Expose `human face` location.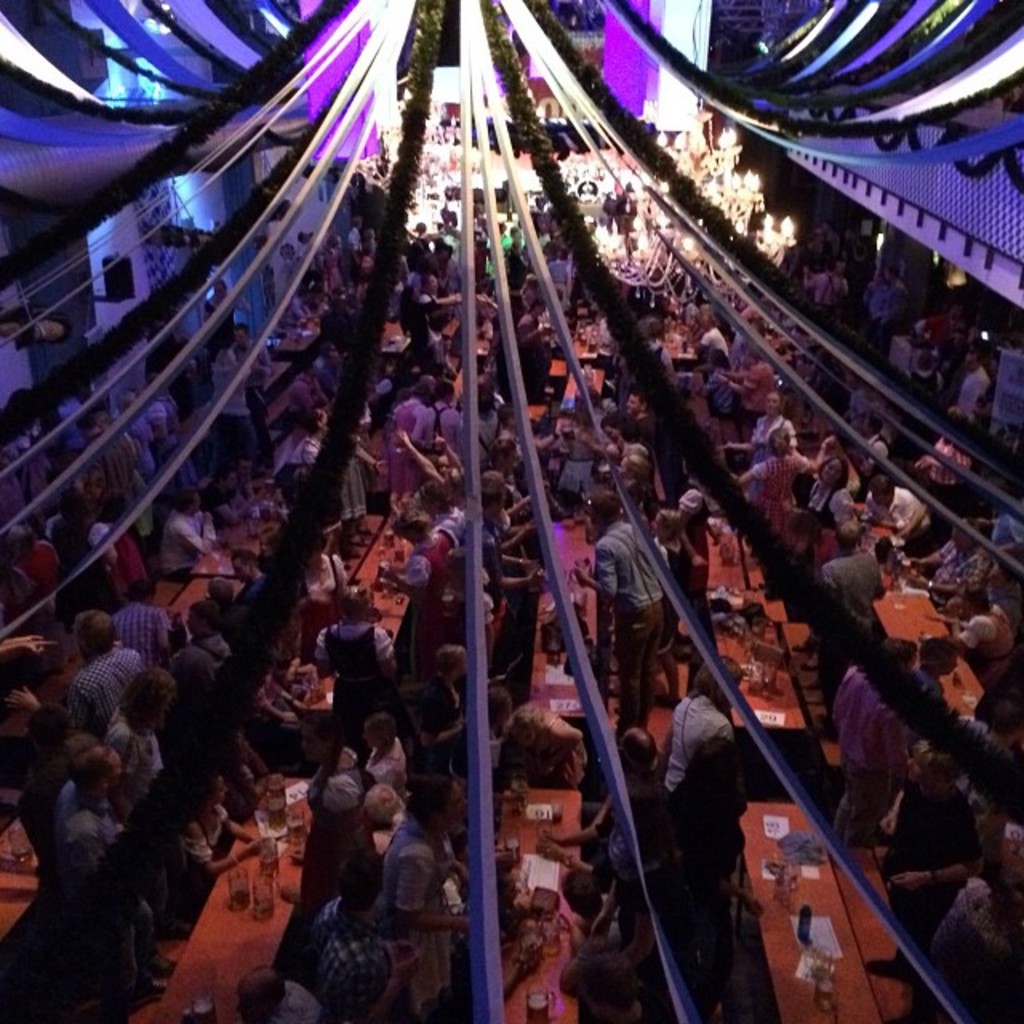
Exposed at (x1=947, y1=517, x2=973, y2=557).
